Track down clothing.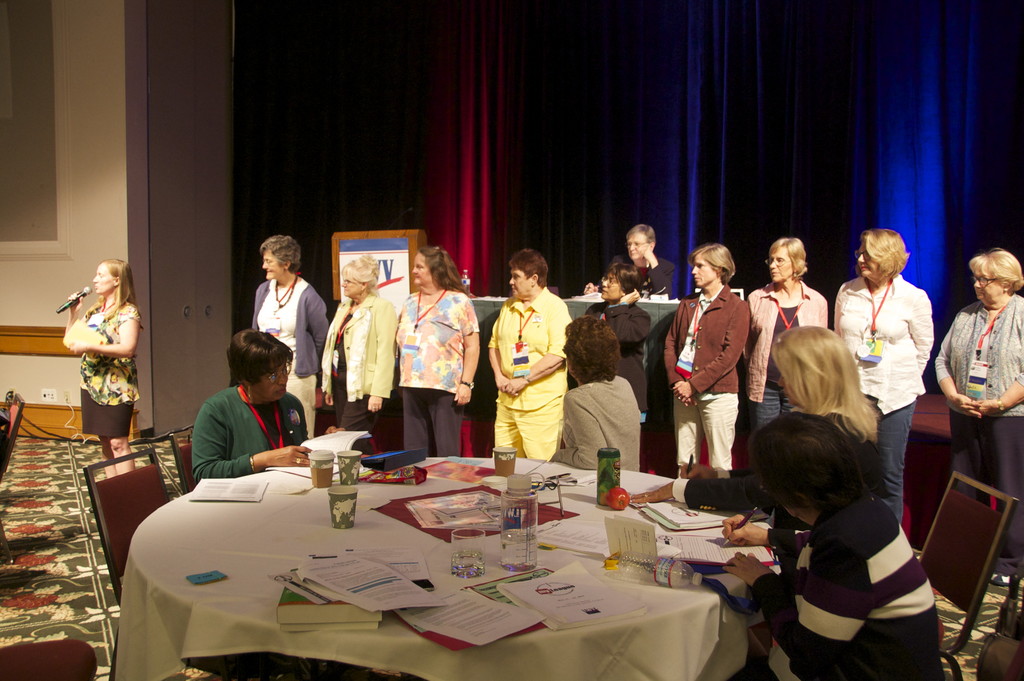
Tracked to <bbox>943, 293, 1023, 521</bbox>.
